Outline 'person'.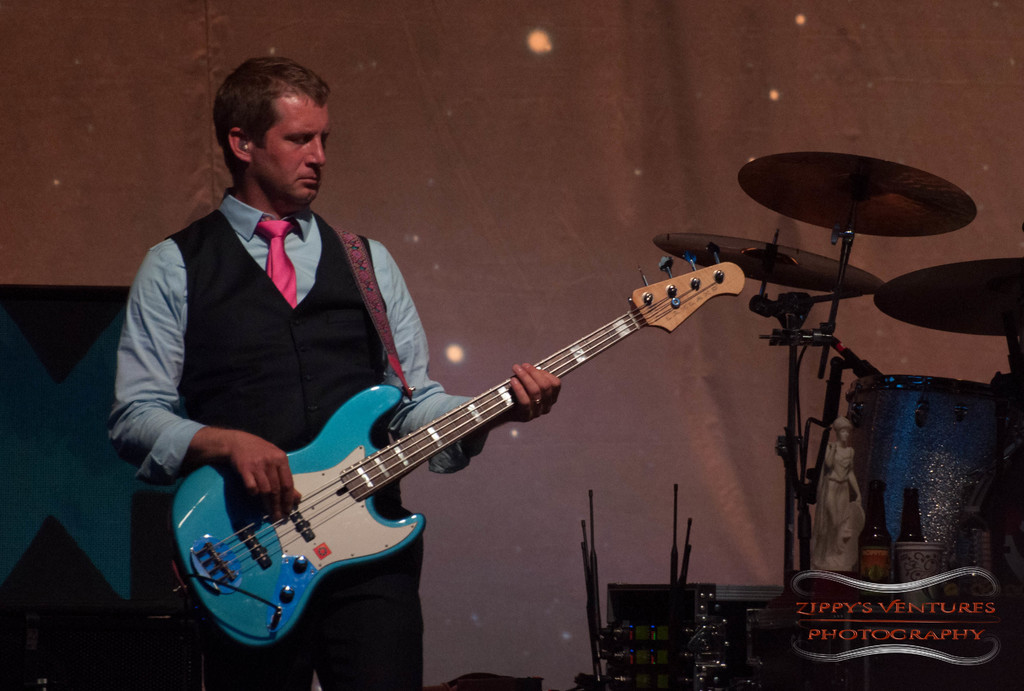
Outline: (left=109, top=53, right=561, bottom=690).
